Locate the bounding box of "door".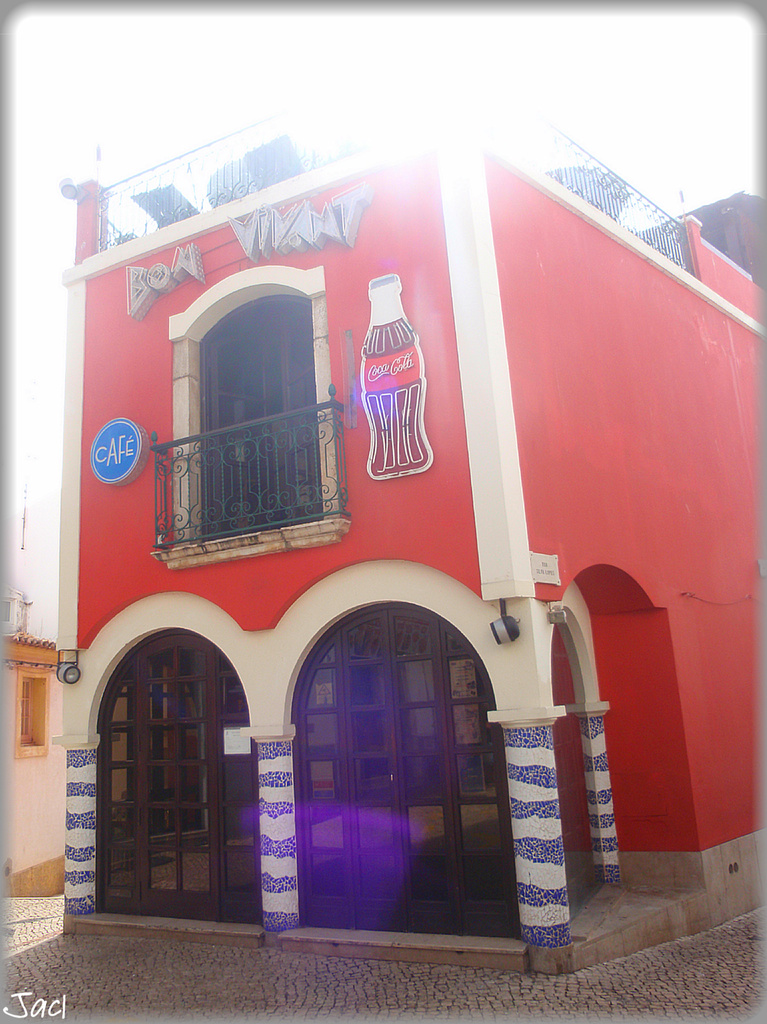
Bounding box: bbox=(88, 635, 244, 918).
